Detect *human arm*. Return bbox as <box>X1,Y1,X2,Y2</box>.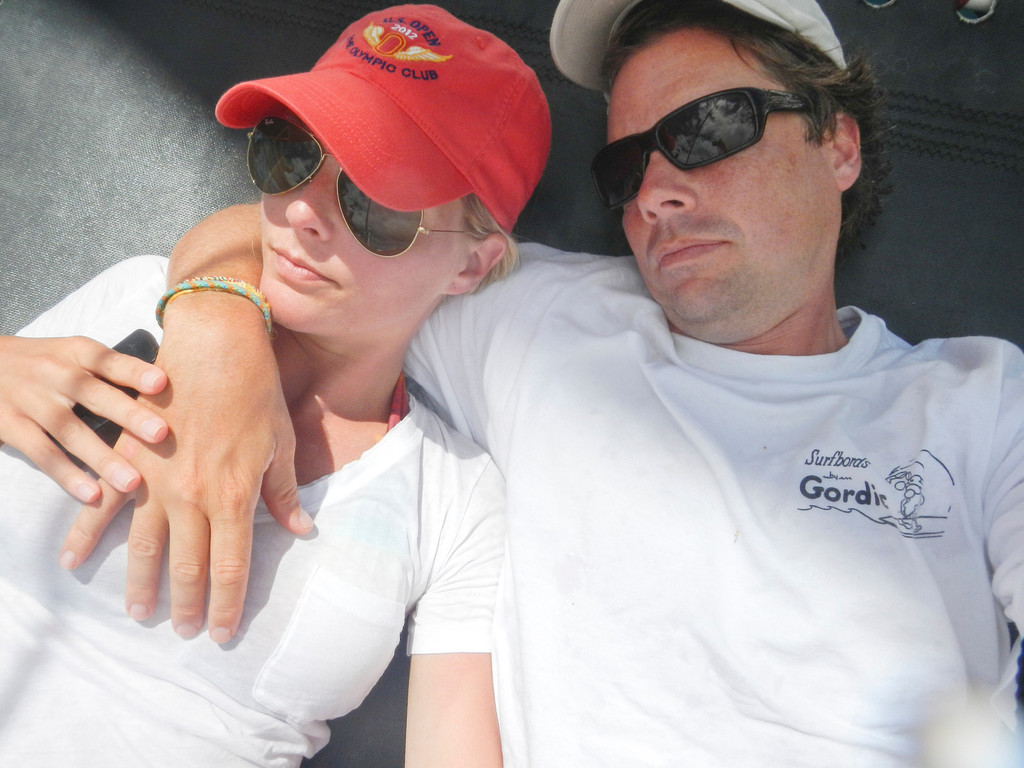
<box>951,321,1023,674</box>.
